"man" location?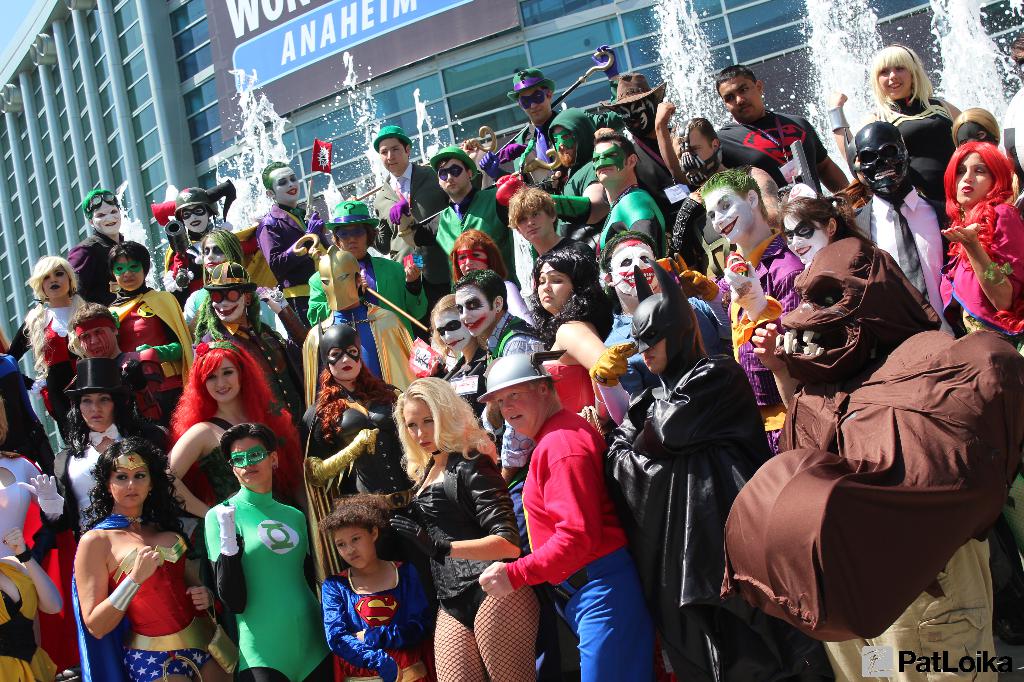
detection(601, 230, 726, 402)
